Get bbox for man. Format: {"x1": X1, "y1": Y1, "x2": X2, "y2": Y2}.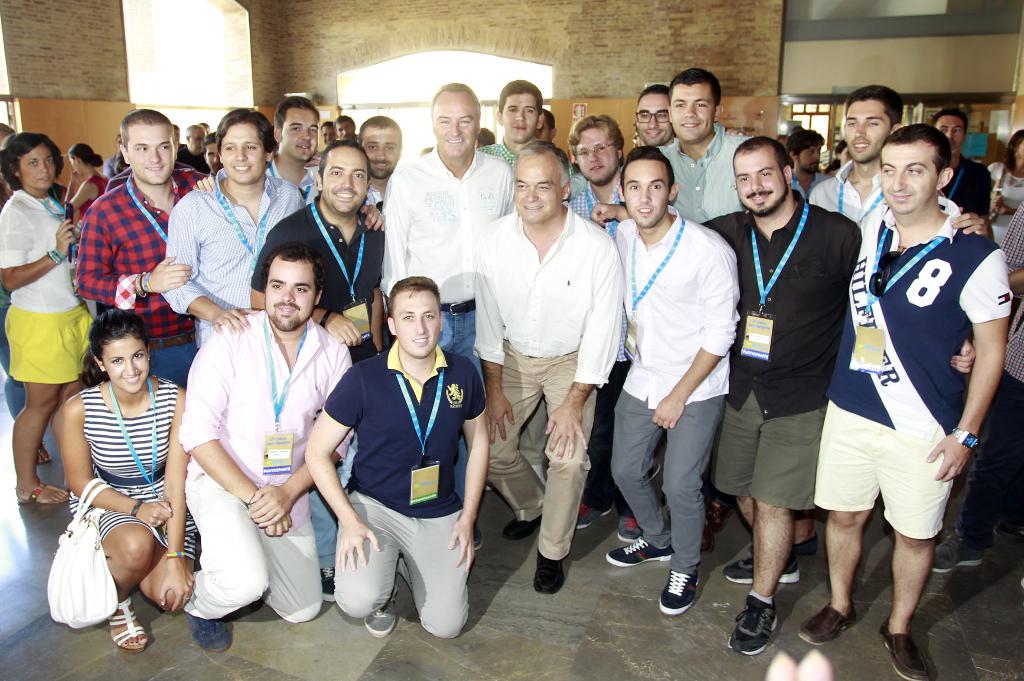
{"x1": 70, "y1": 109, "x2": 214, "y2": 397}.
